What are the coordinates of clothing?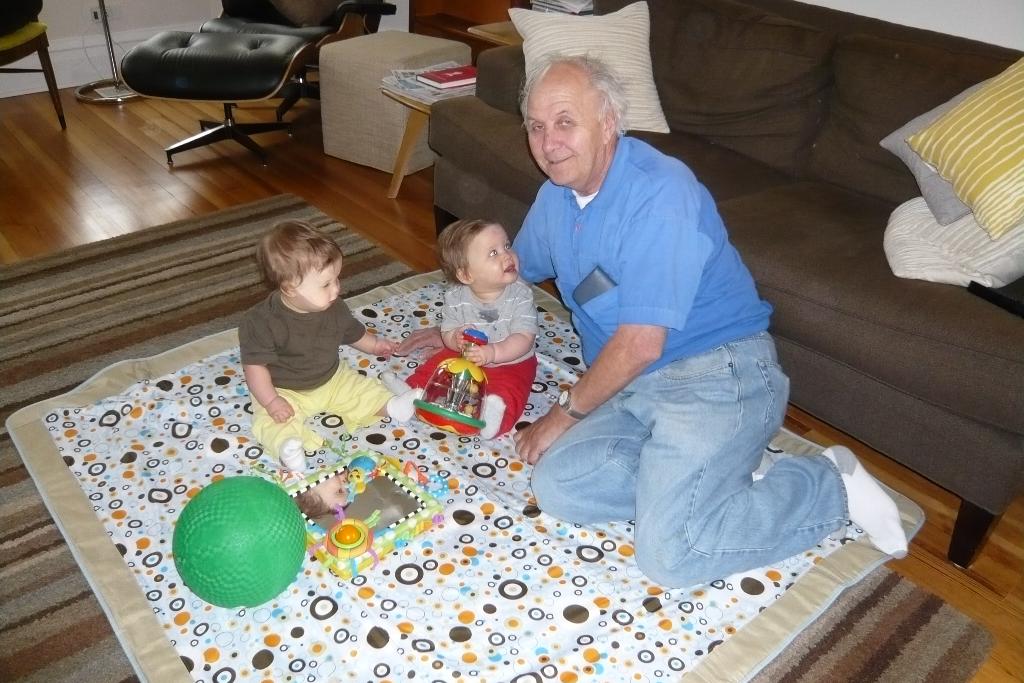
(238, 287, 397, 462).
